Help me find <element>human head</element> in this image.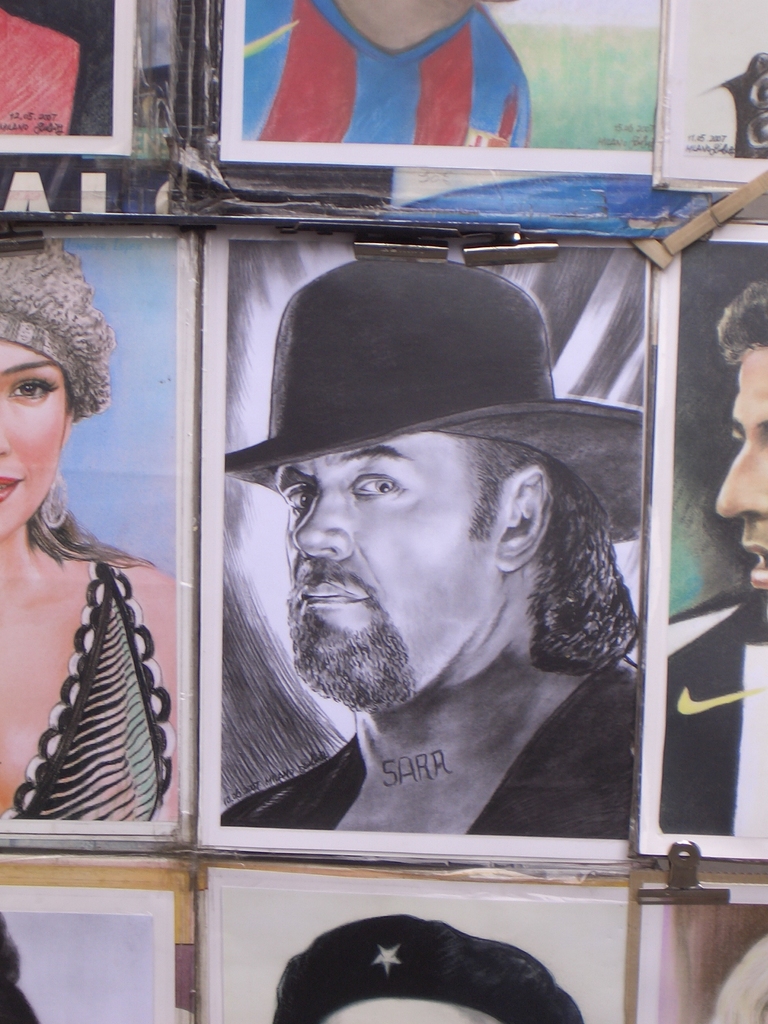
Found it: select_region(225, 312, 619, 704).
